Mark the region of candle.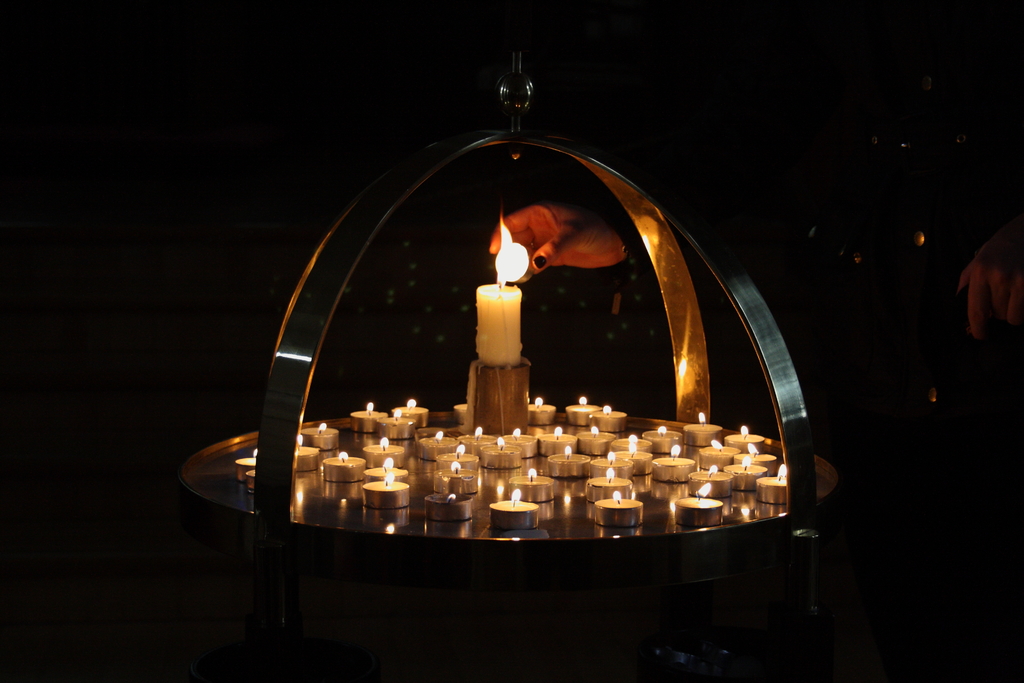
Region: bbox(323, 450, 367, 484).
